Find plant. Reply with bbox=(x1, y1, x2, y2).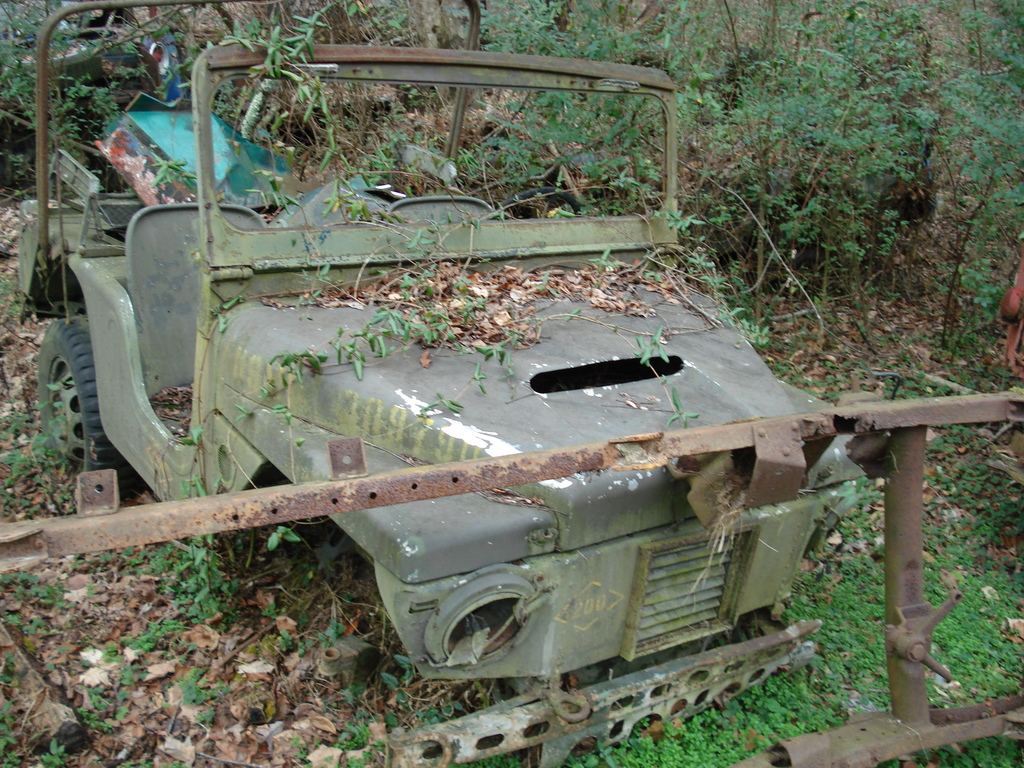
bbox=(0, 0, 187, 219).
